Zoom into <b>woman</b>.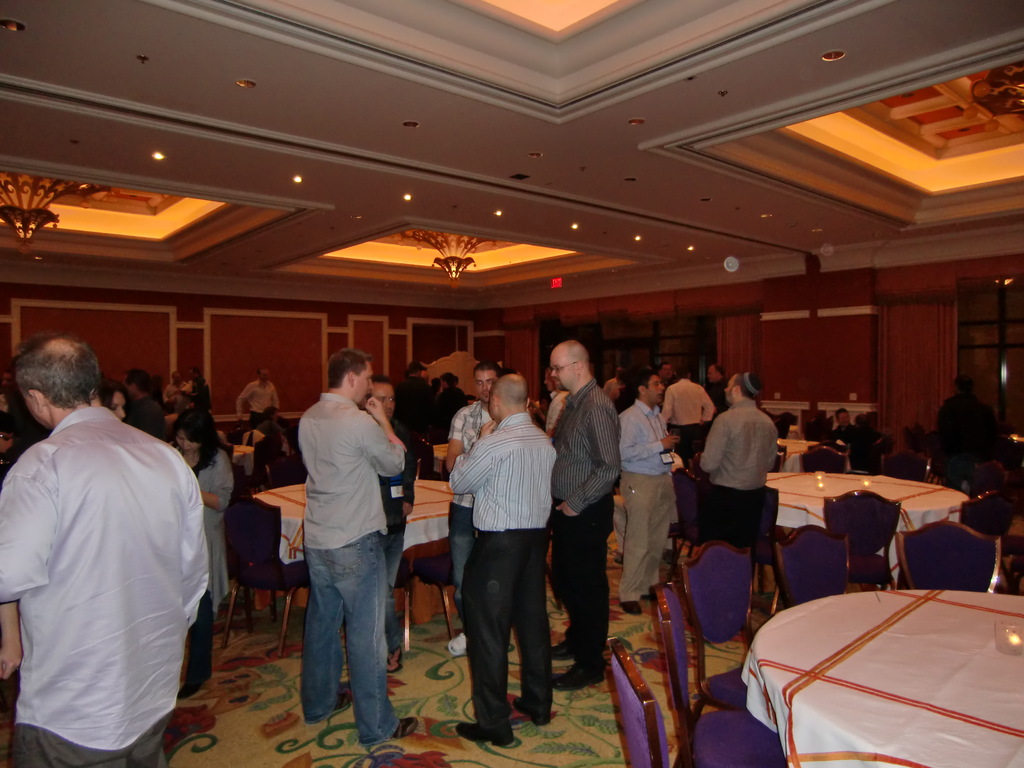
Zoom target: bbox=(168, 412, 237, 688).
